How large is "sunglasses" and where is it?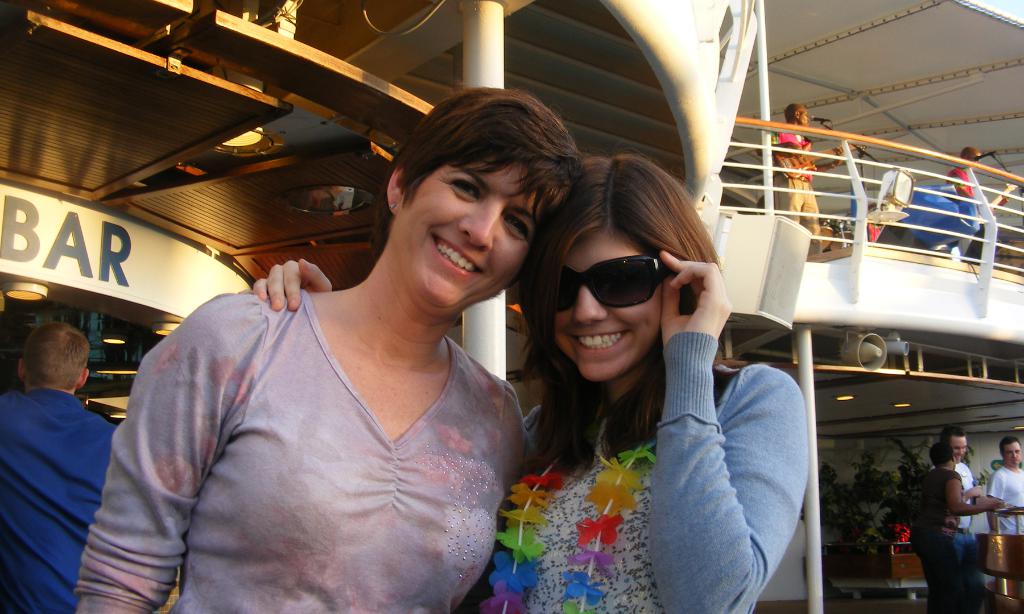
Bounding box: region(556, 254, 680, 316).
